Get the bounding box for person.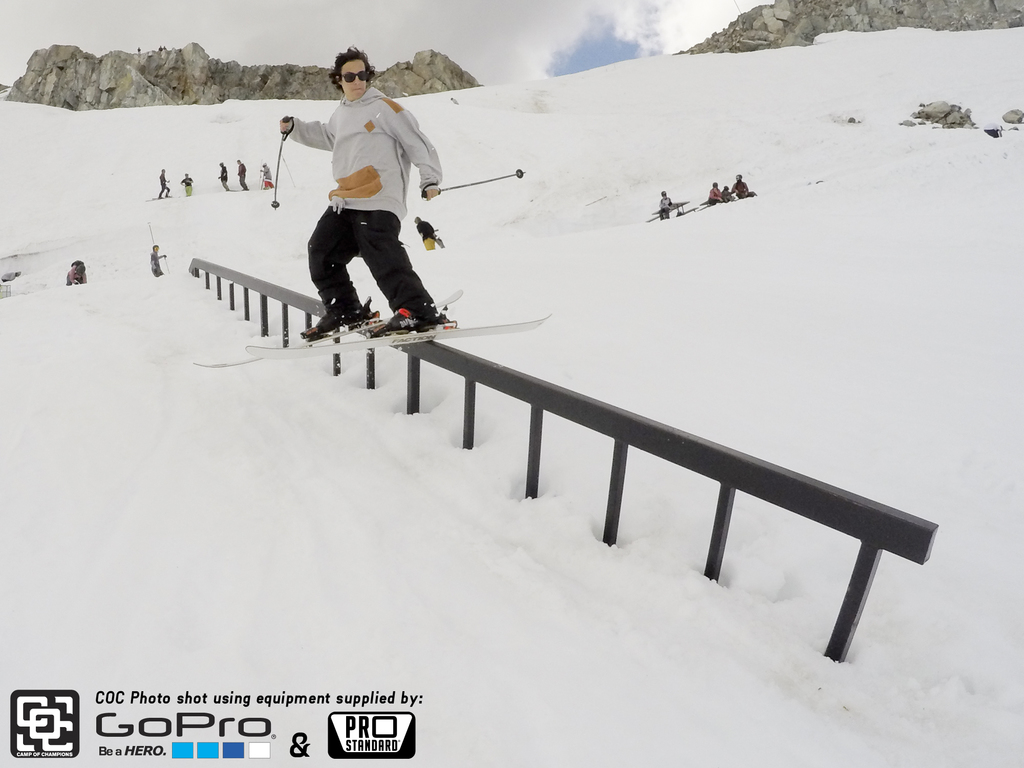
rect(236, 155, 249, 189).
